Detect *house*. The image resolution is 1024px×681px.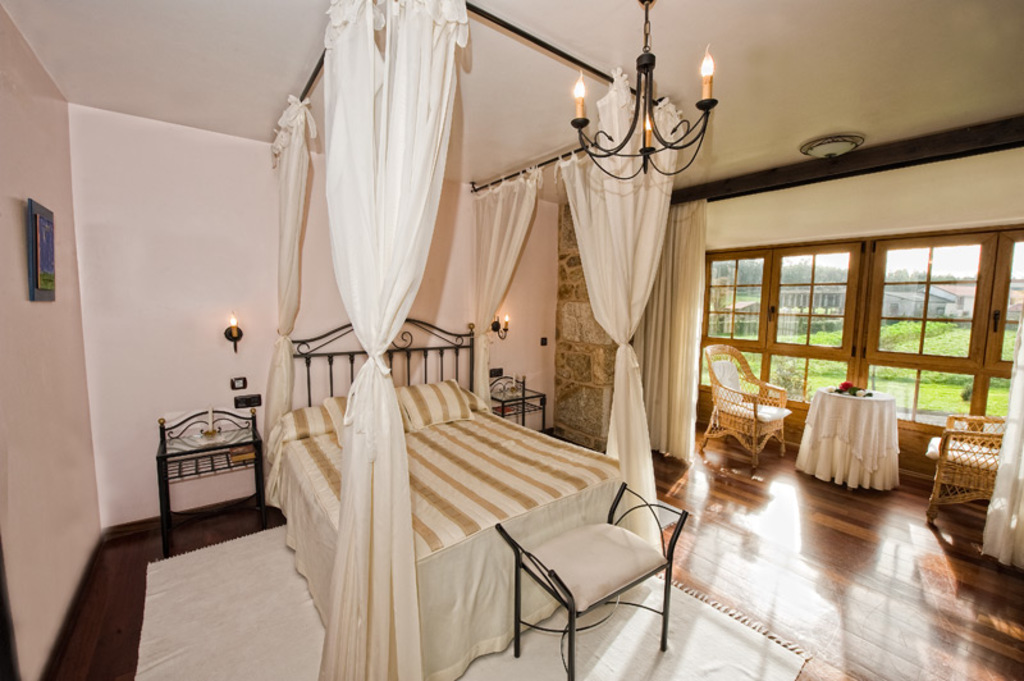
[134, 22, 934, 676].
